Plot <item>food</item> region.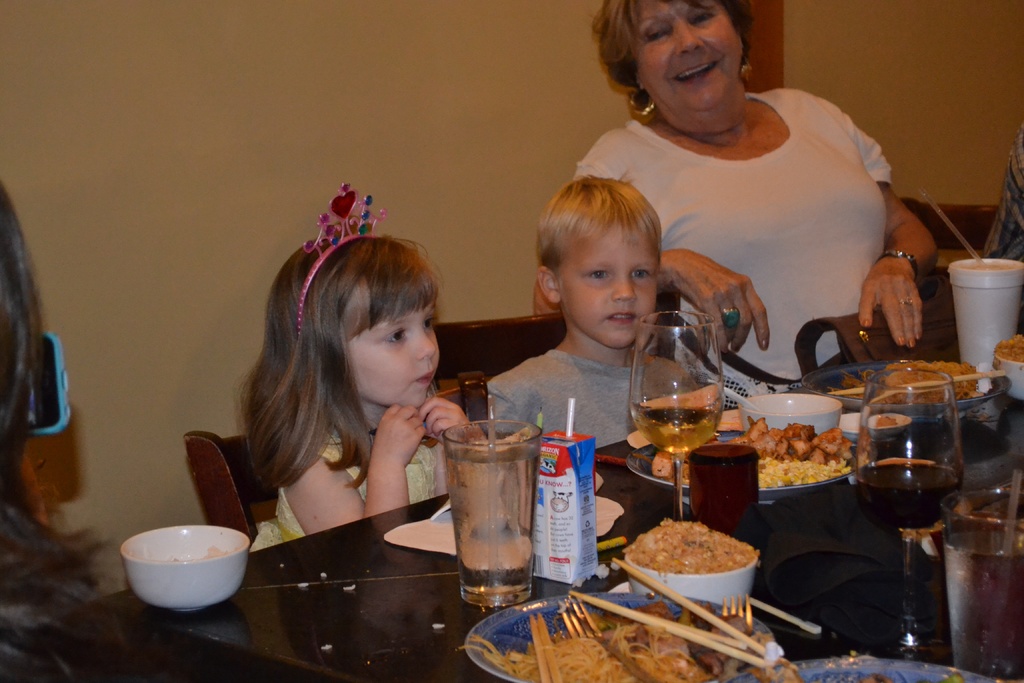
Plotted at pyautogui.locateOnScreen(634, 526, 758, 592).
